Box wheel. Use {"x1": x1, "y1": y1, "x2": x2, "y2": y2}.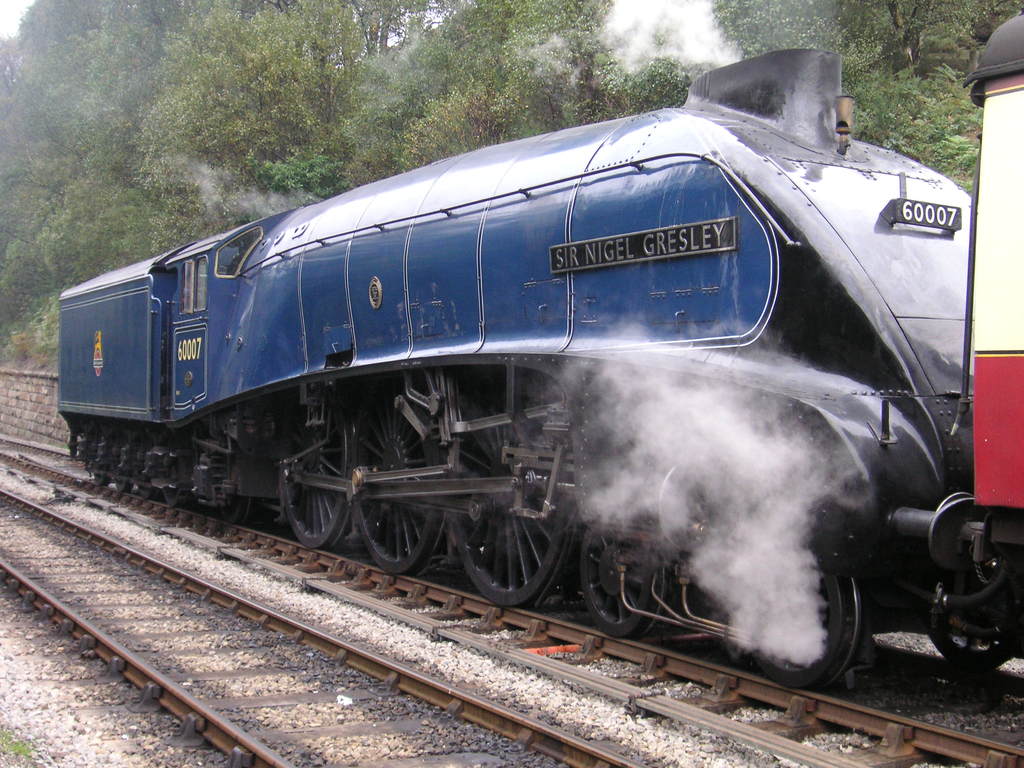
{"x1": 575, "y1": 509, "x2": 664, "y2": 641}.
